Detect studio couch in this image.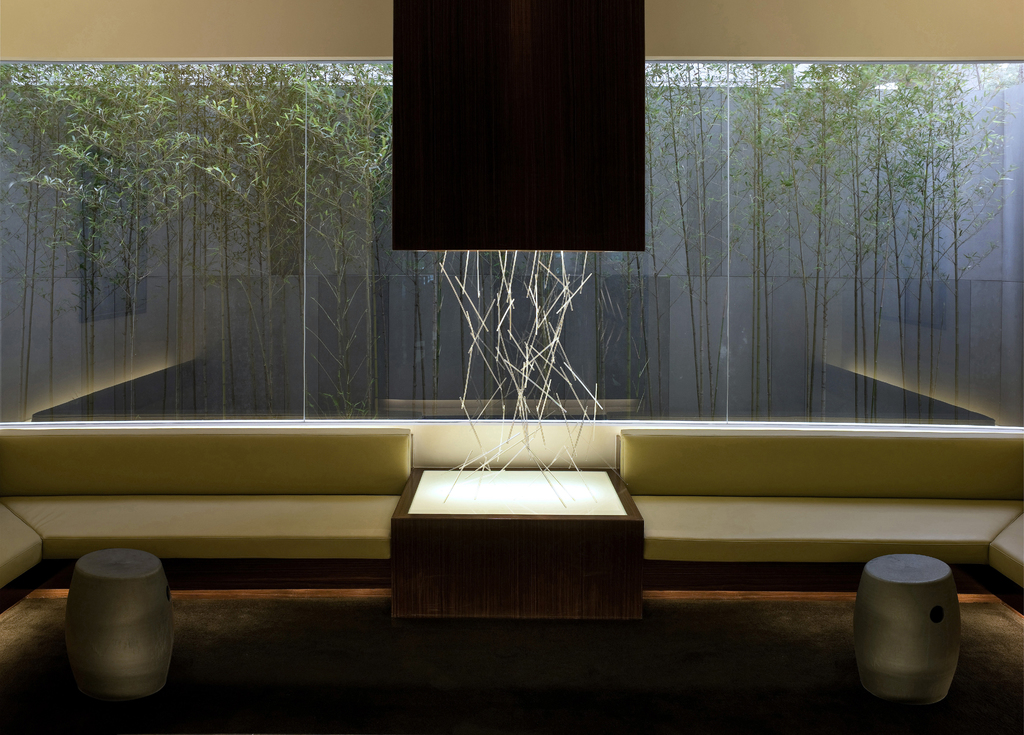
Detection: region(598, 416, 1023, 597).
